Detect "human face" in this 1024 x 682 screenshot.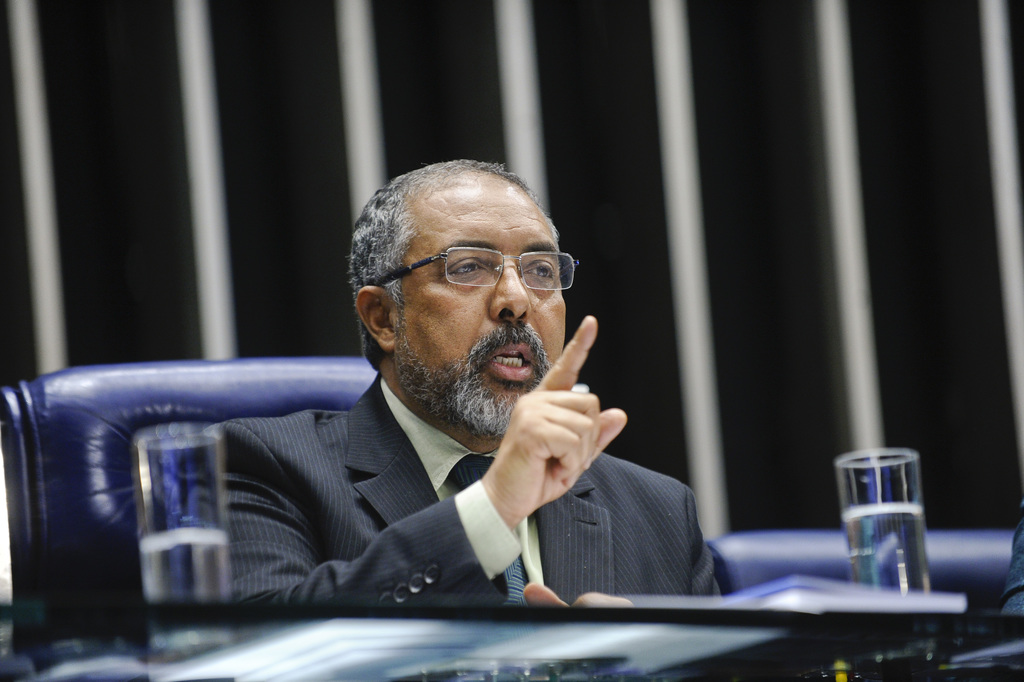
Detection: 405:161:571:433.
